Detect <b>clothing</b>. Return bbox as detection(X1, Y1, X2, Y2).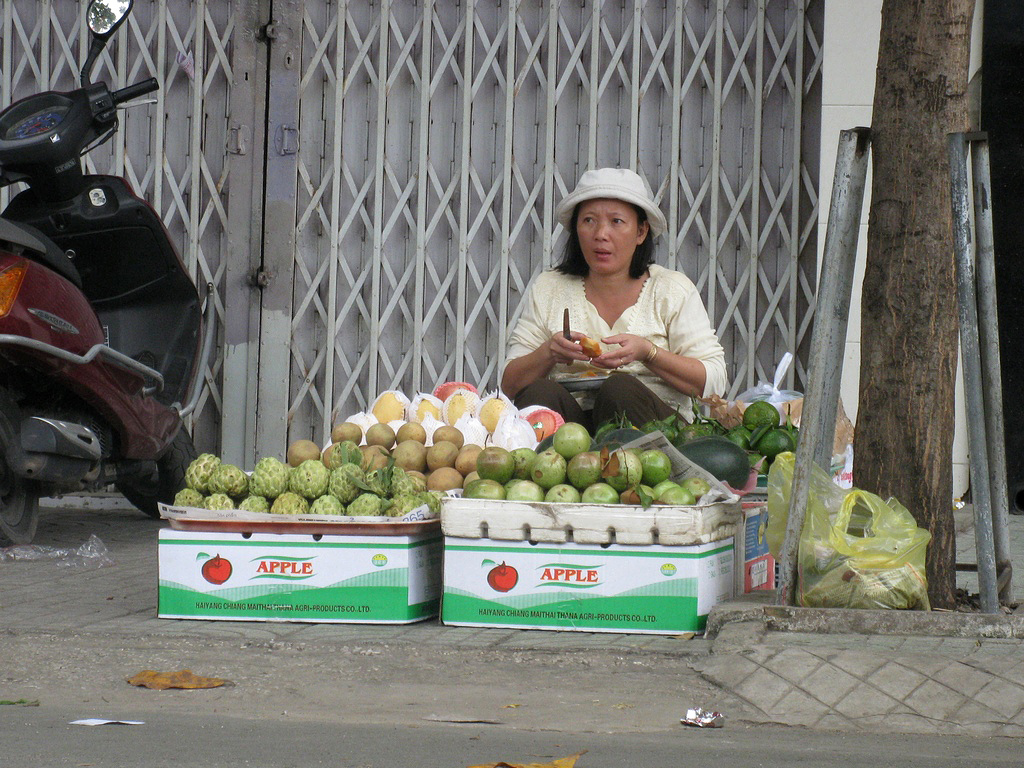
detection(502, 242, 727, 417).
